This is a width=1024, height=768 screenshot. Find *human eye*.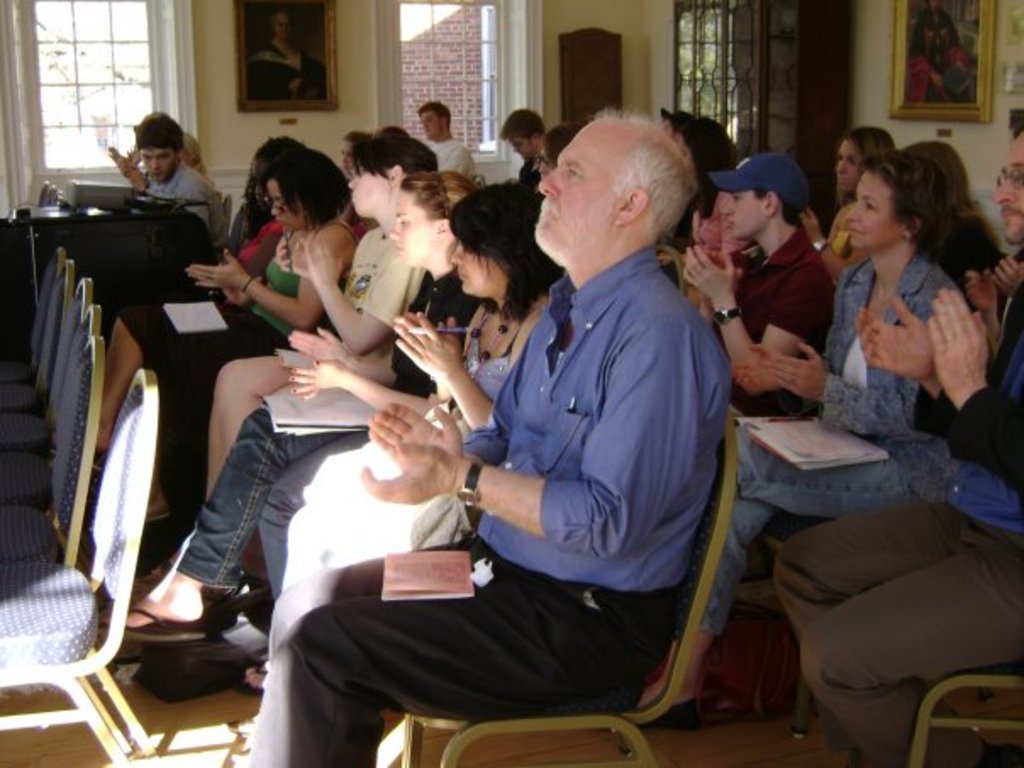
Bounding box: (861, 200, 882, 215).
